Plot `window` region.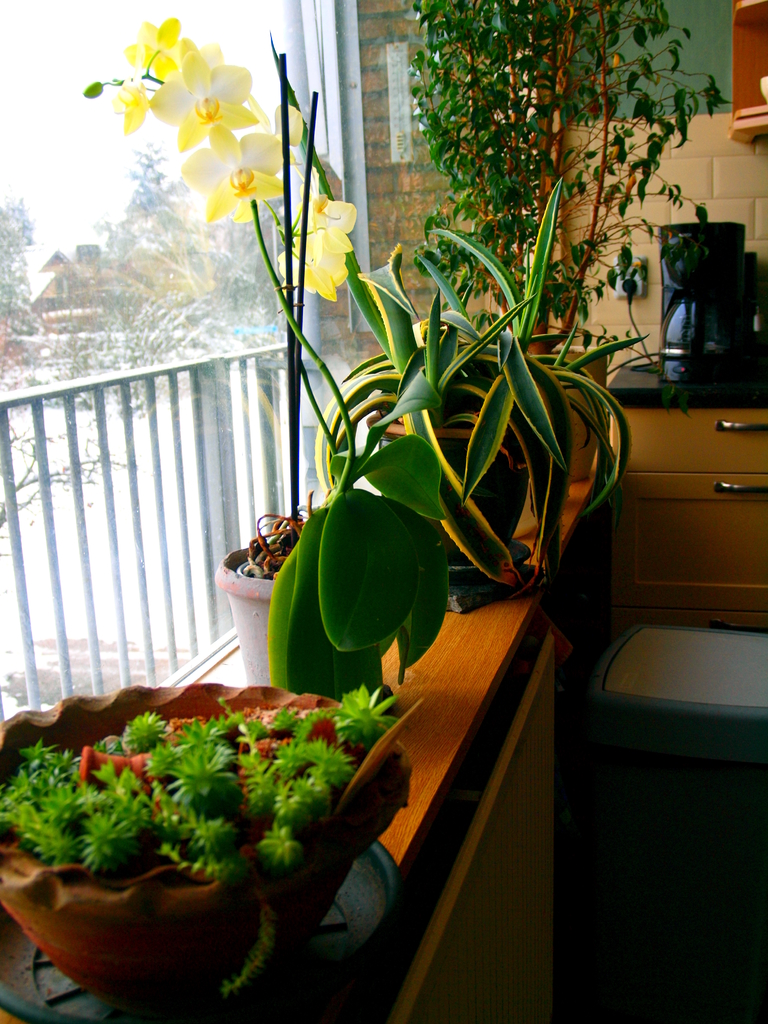
Plotted at BBox(0, 0, 322, 725).
